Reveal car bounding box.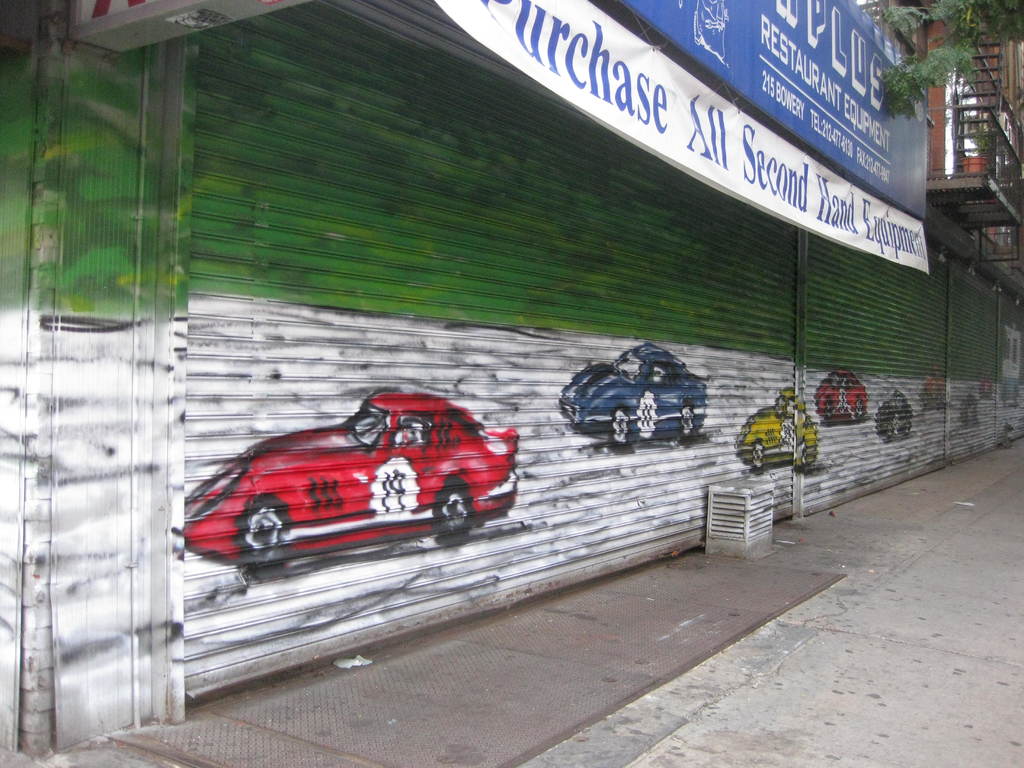
Revealed: (555,340,711,444).
